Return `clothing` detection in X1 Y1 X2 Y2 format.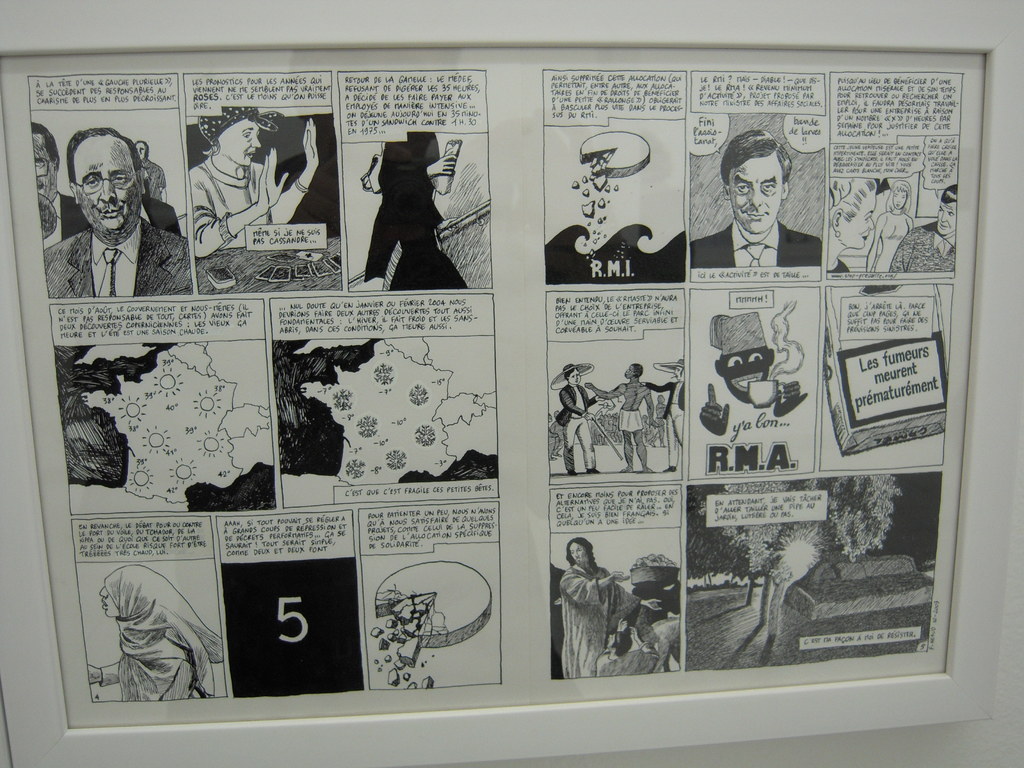
134 189 175 232.
